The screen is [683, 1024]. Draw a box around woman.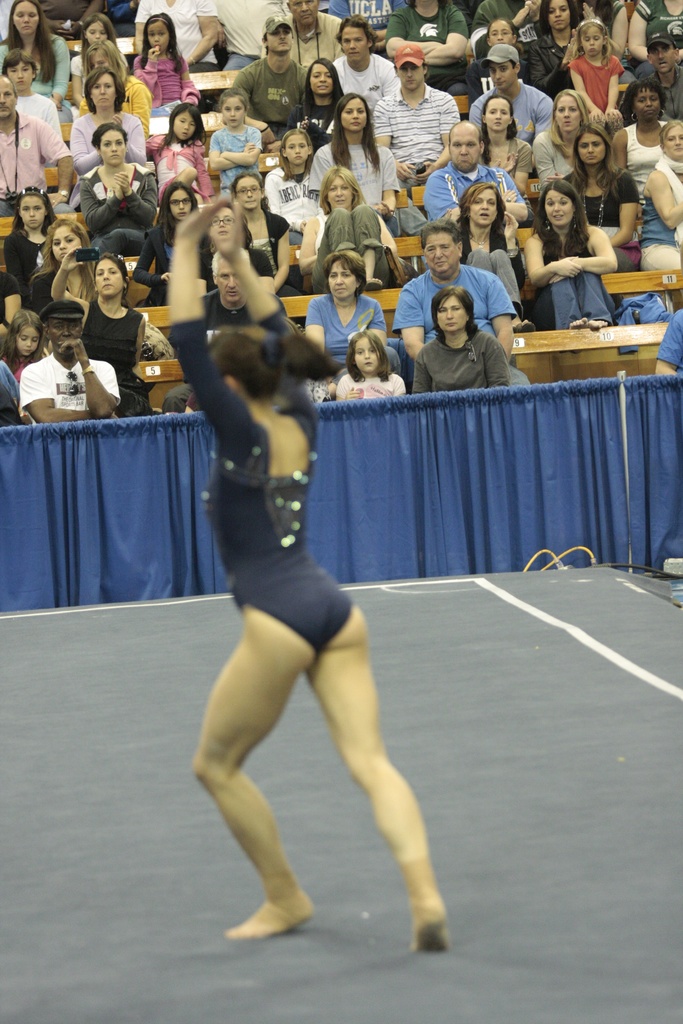
[69,63,147,204].
